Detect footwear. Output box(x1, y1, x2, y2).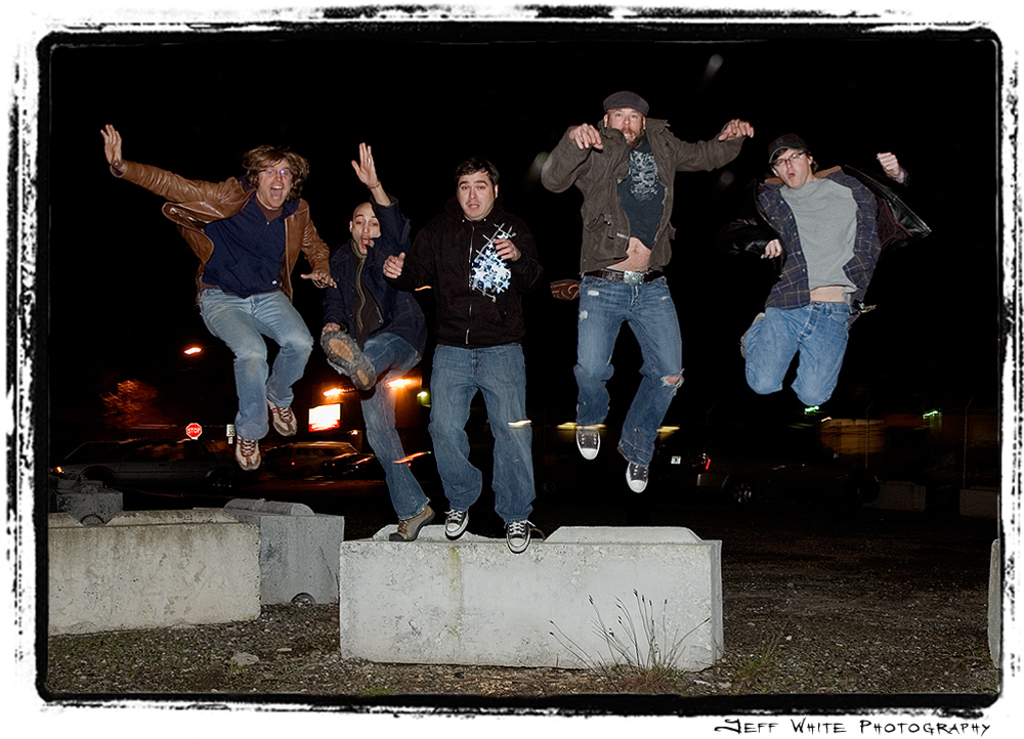
box(572, 427, 602, 457).
